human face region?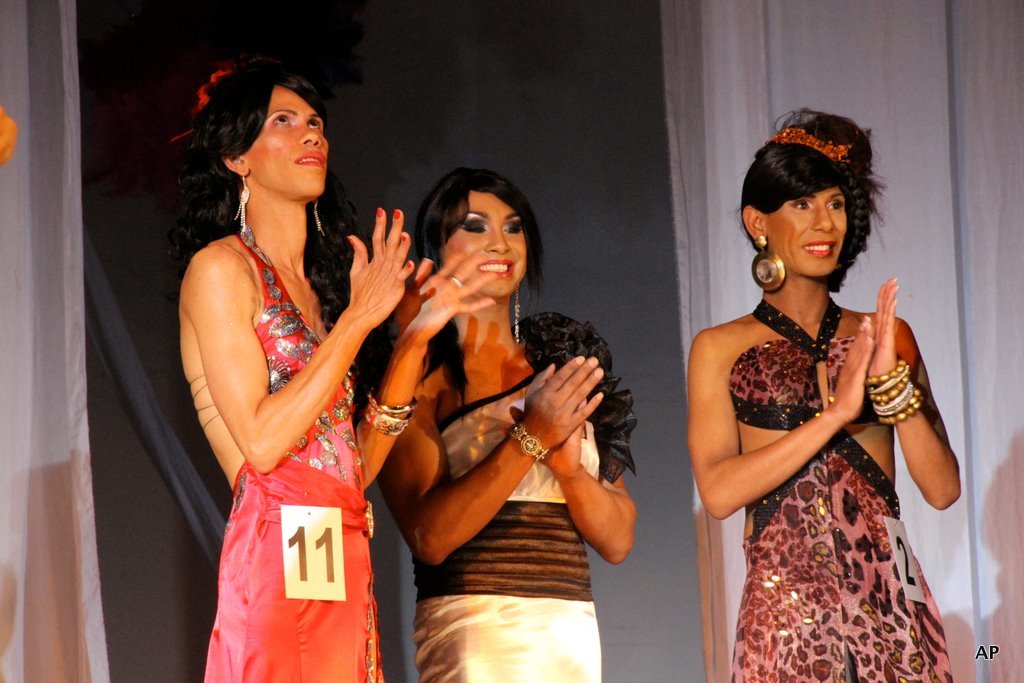
BBox(249, 87, 336, 196)
